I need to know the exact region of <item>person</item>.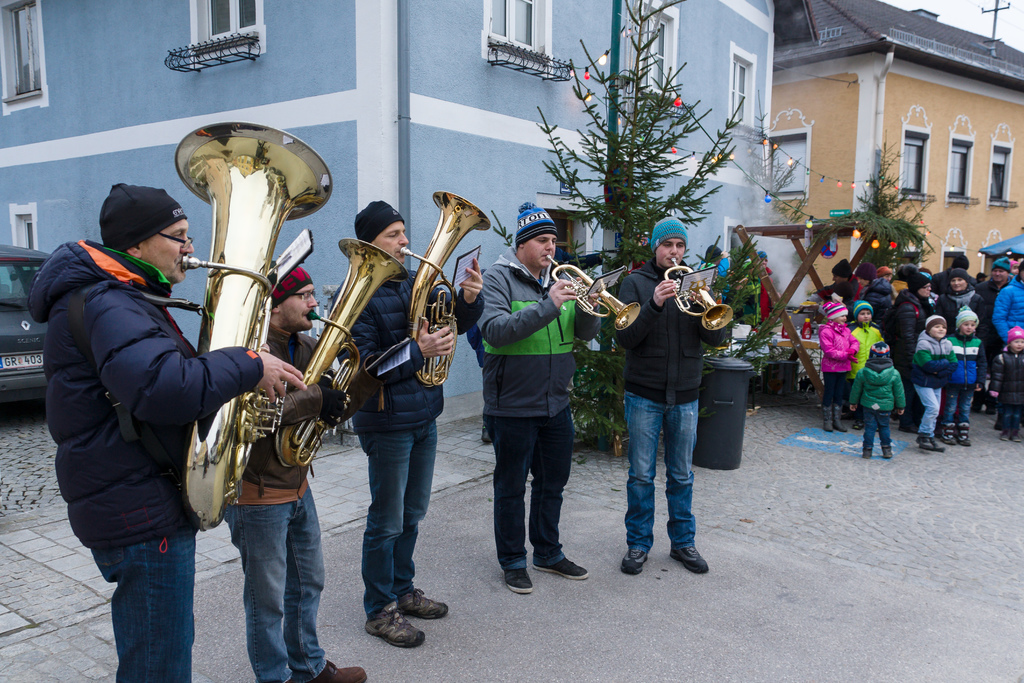
Region: <bbox>44, 152, 241, 657</bbox>.
